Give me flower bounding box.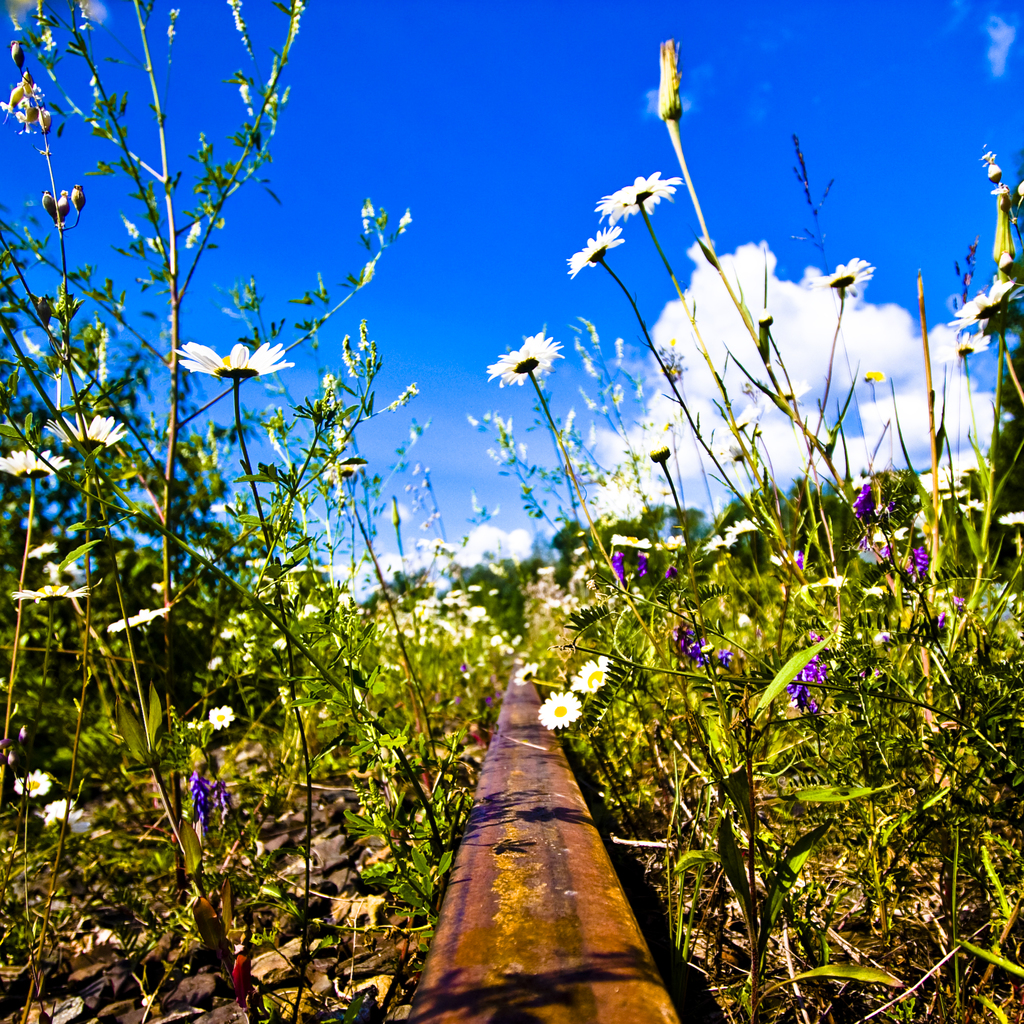
bbox(595, 169, 683, 228).
